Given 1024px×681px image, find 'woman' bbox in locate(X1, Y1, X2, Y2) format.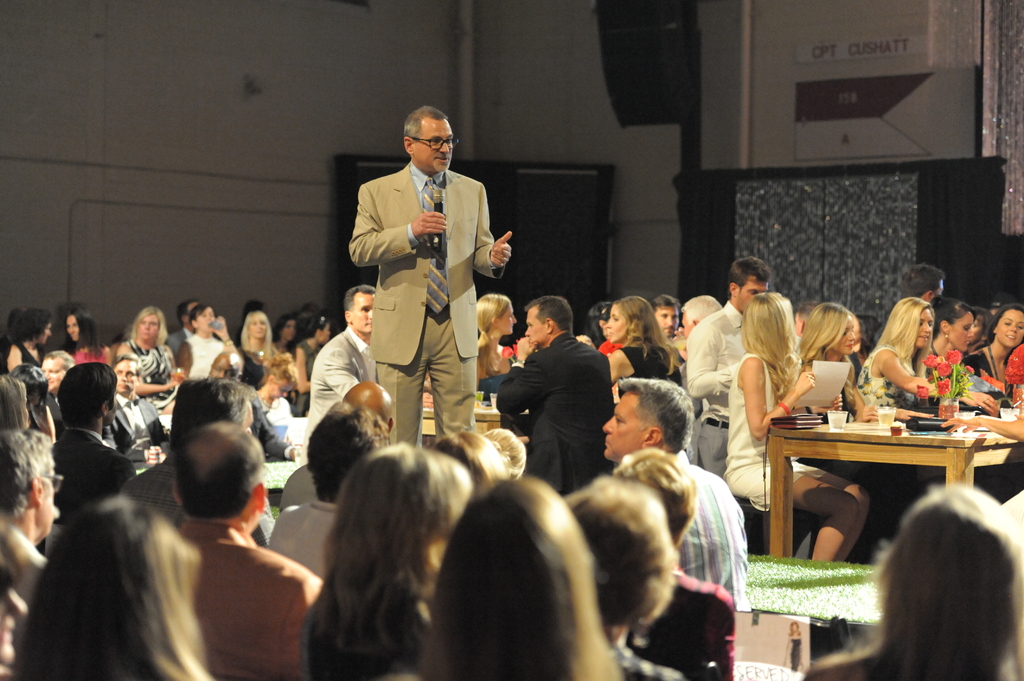
locate(556, 474, 691, 680).
